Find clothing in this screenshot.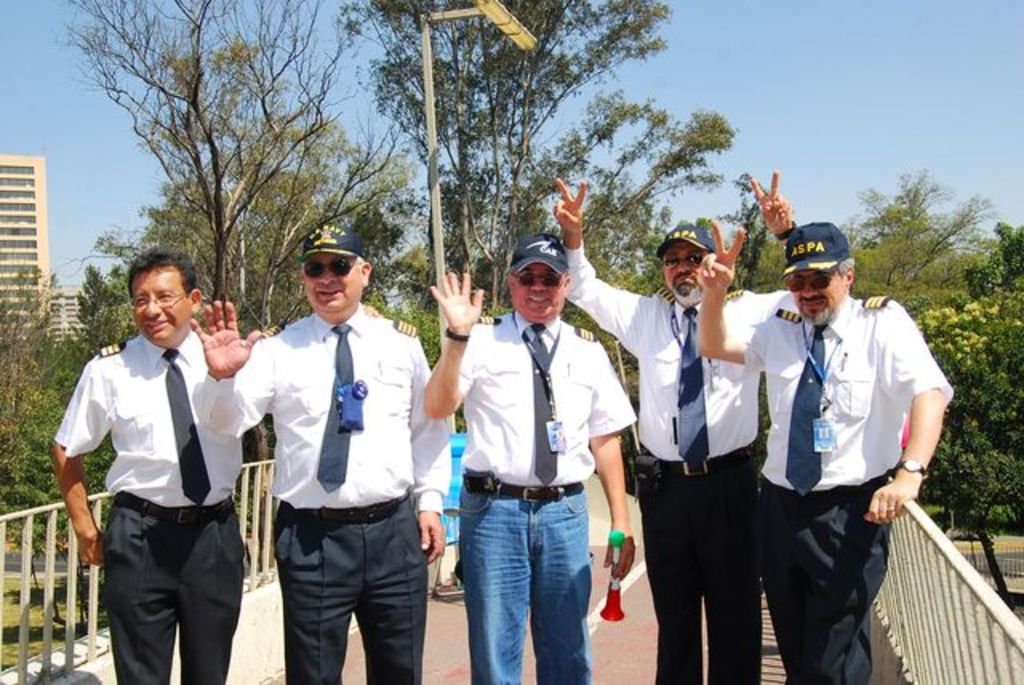
The bounding box for clothing is left=749, top=234, right=944, bottom=671.
